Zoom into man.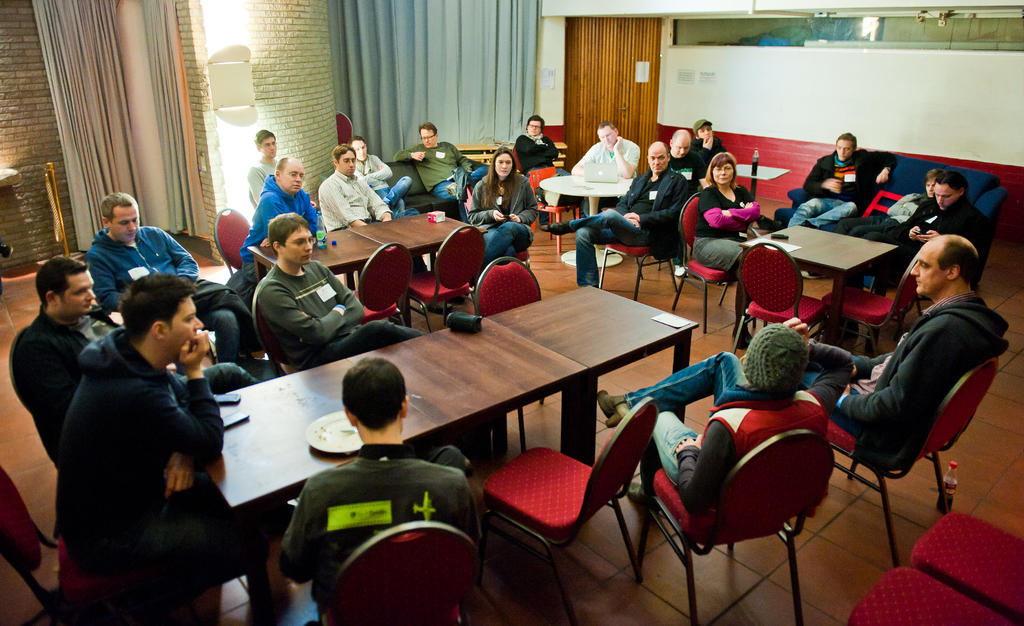
Zoom target: x1=249 y1=129 x2=317 y2=213.
